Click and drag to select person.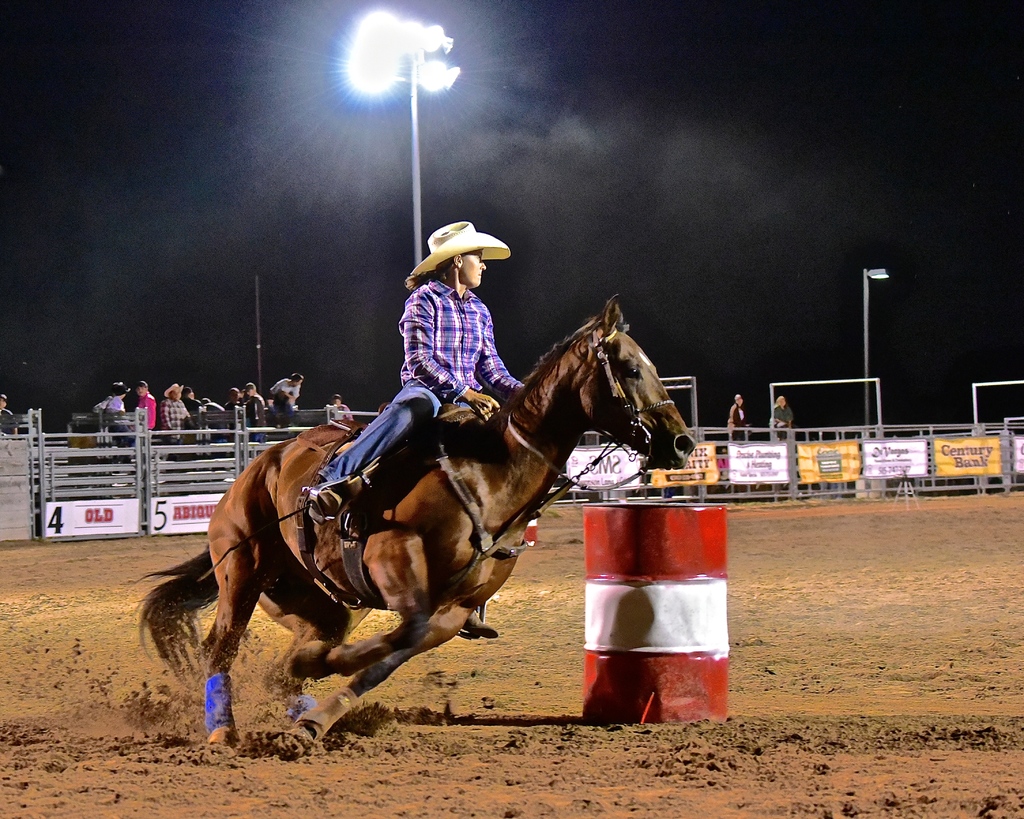
Selection: box=[0, 394, 17, 439].
